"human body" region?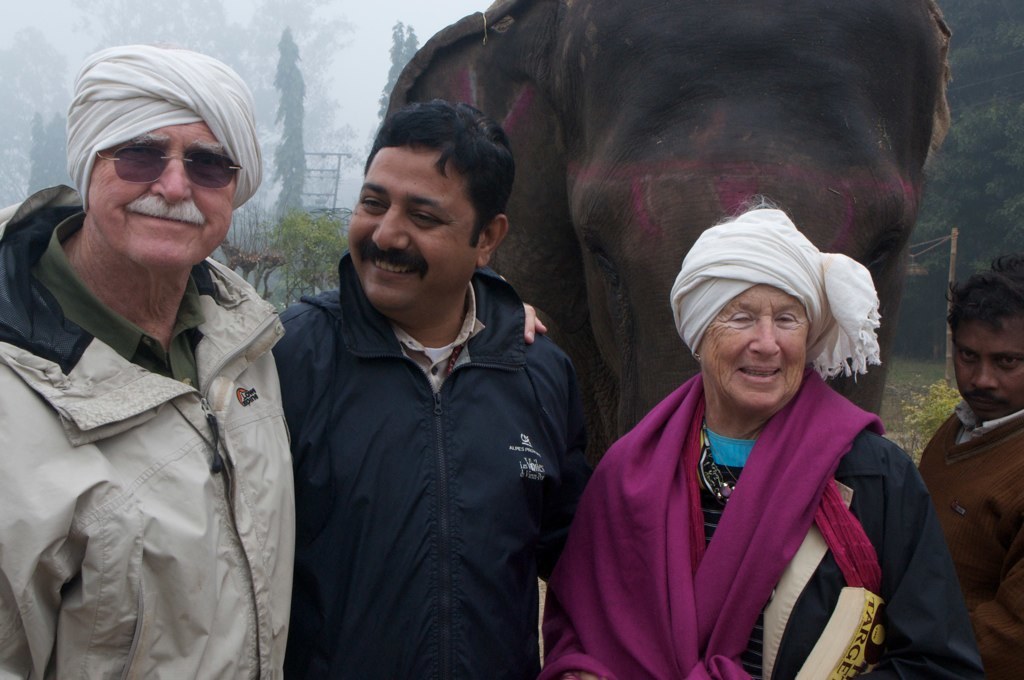
BBox(916, 406, 1023, 679)
